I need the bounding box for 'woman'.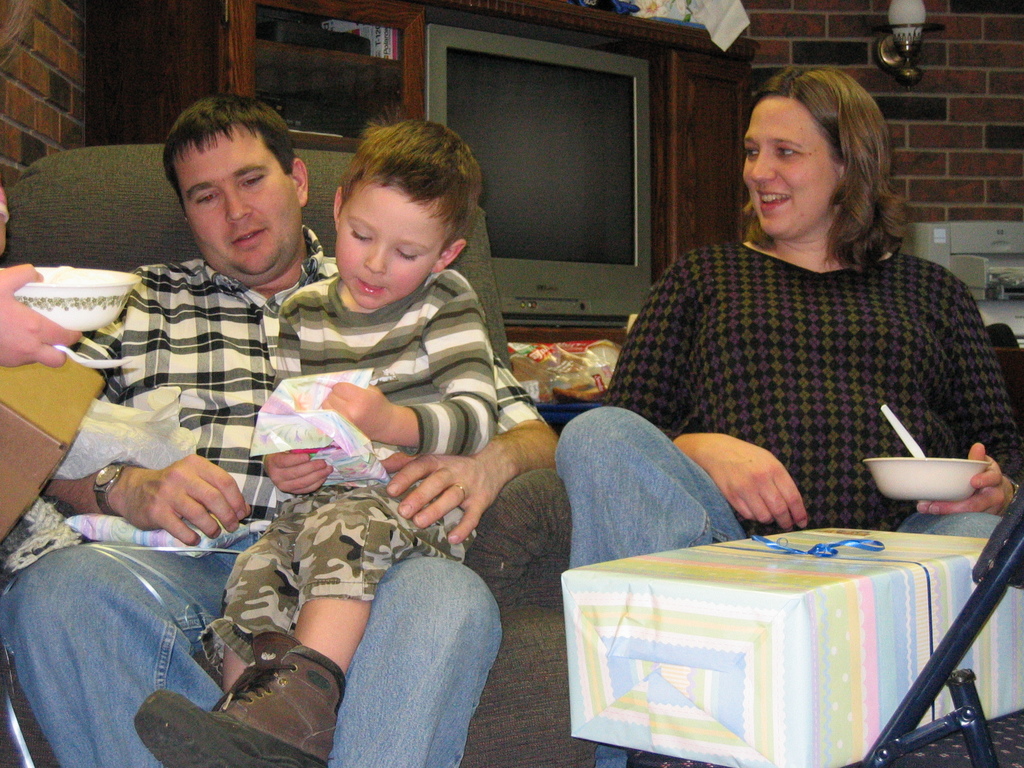
Here it is: left=586, top=60, right=998, bottom=569.
